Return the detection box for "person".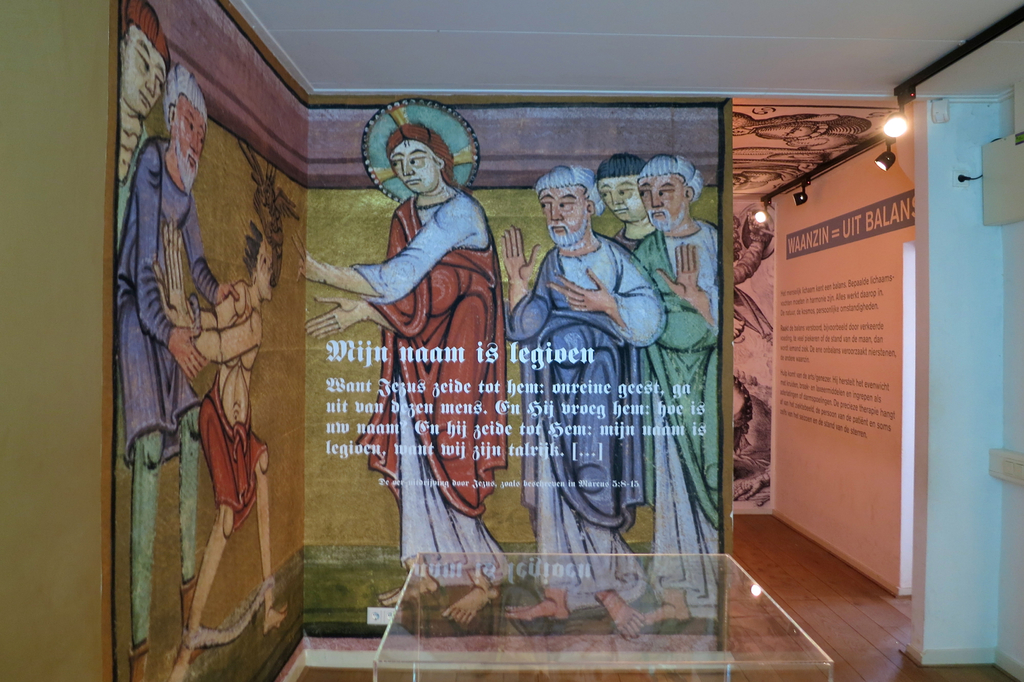
(x1=593, y1=148, x2=651, y2=266).
